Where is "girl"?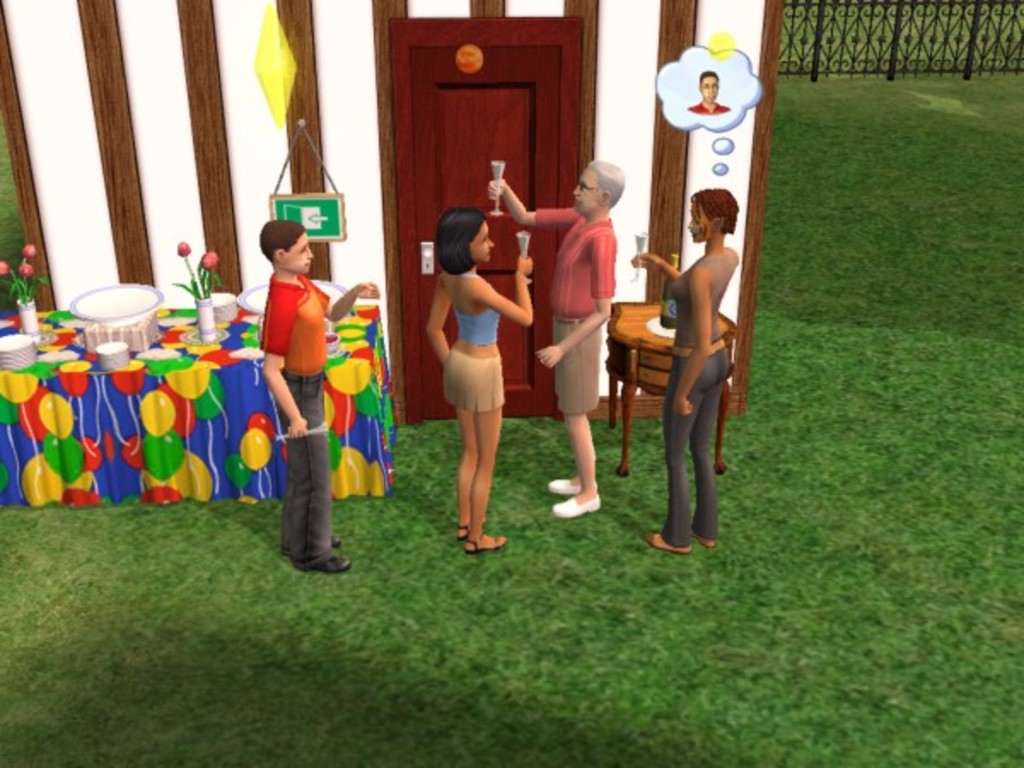
box=[428, 207, 532, 555].
